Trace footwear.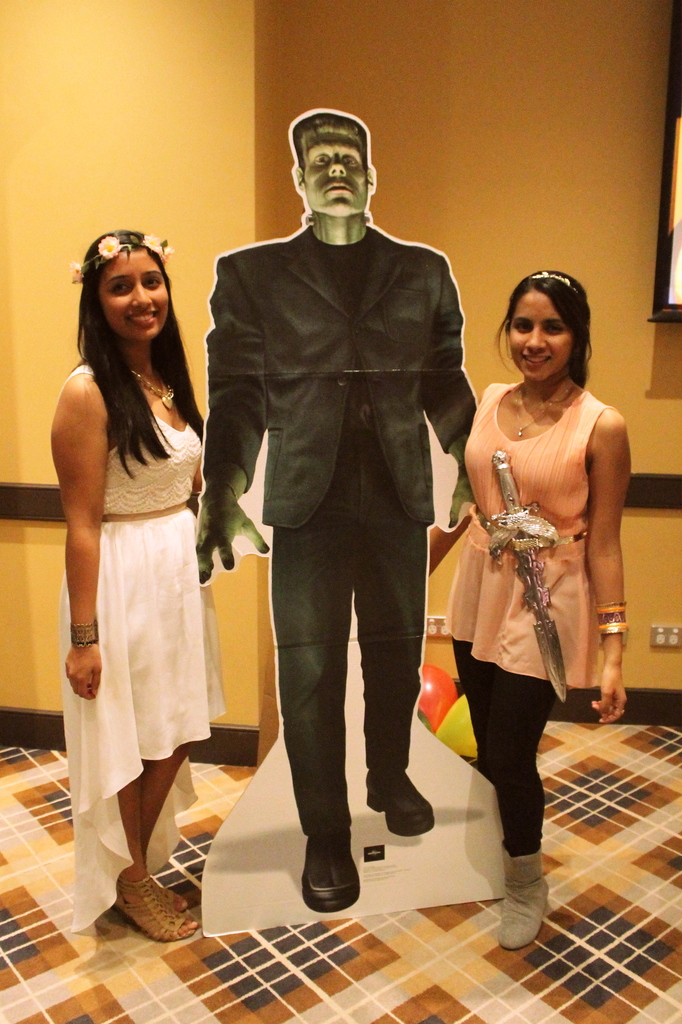
Traced to region(359, 758, 437, 833).
